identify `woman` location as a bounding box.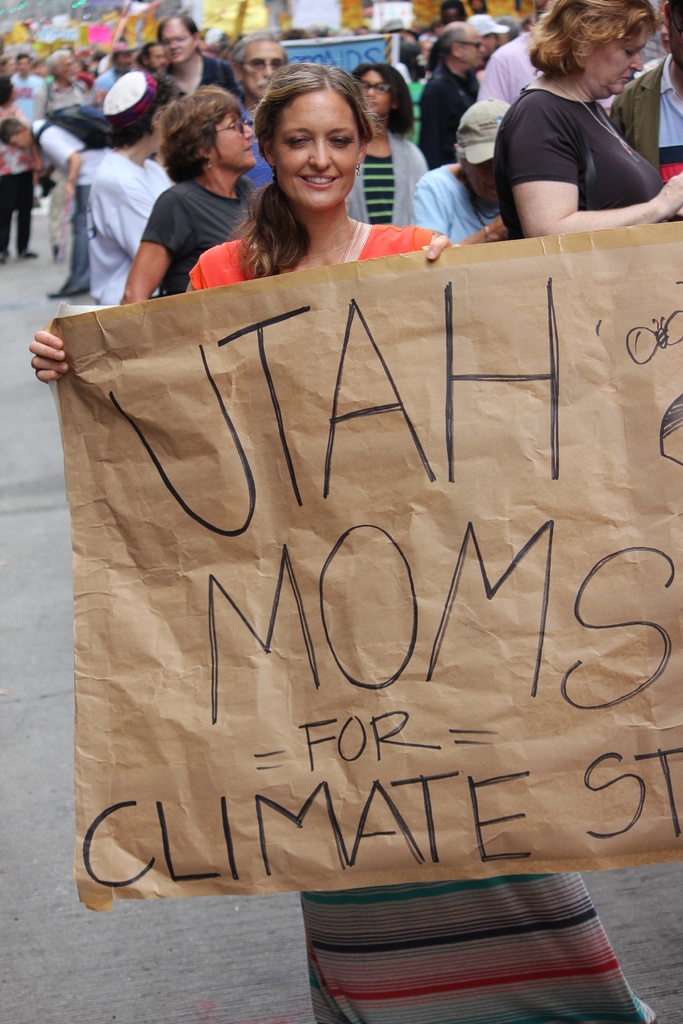
118 90 253 305.
